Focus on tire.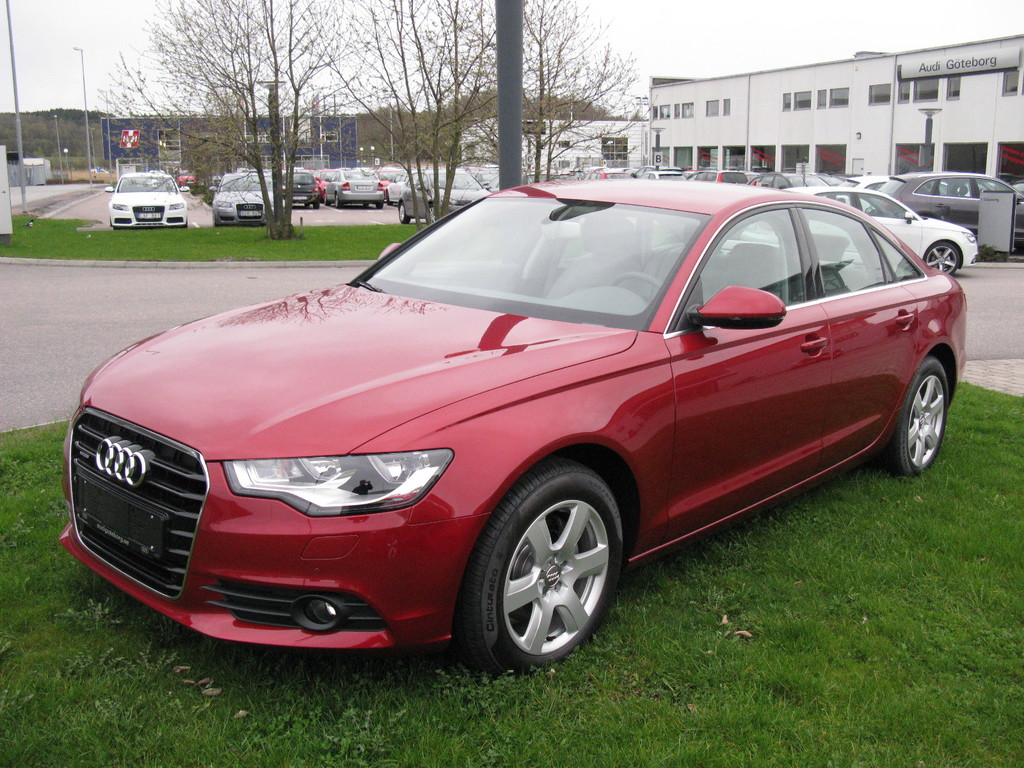
Focused at [879,349,949,482].
